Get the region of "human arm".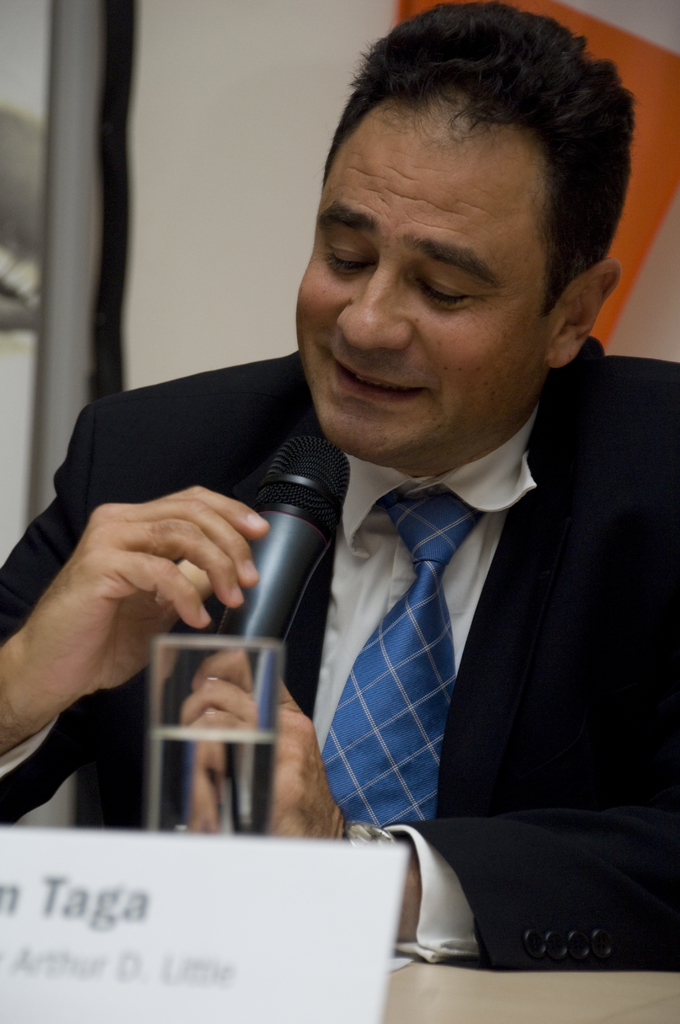
box(19, 424, 293, 833).
